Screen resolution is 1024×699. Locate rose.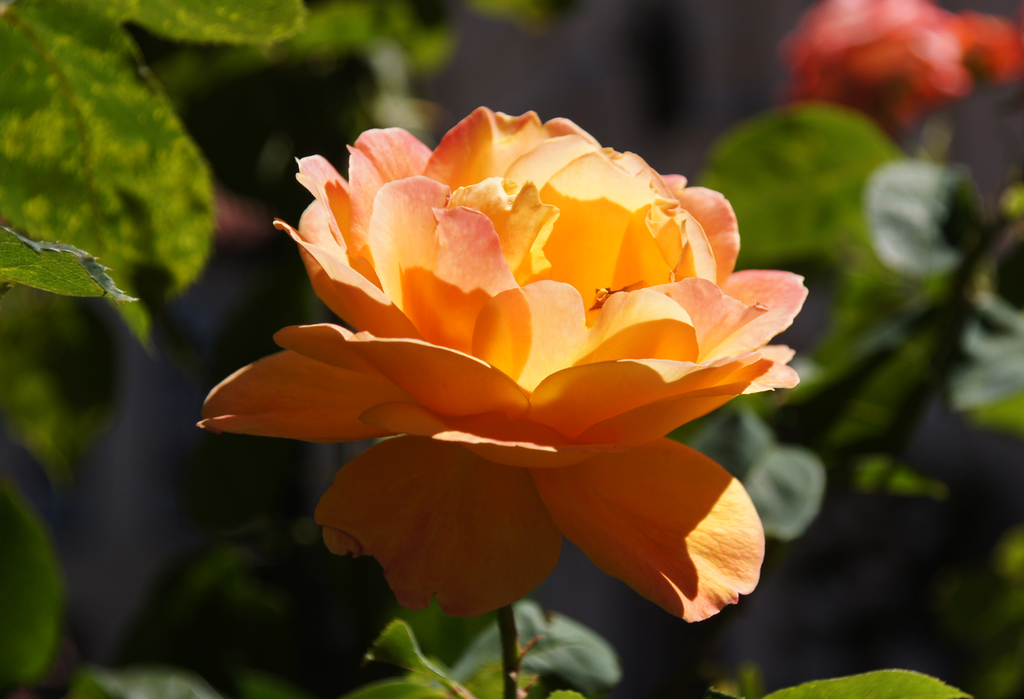
BBox(191, 101, 814, 629).
